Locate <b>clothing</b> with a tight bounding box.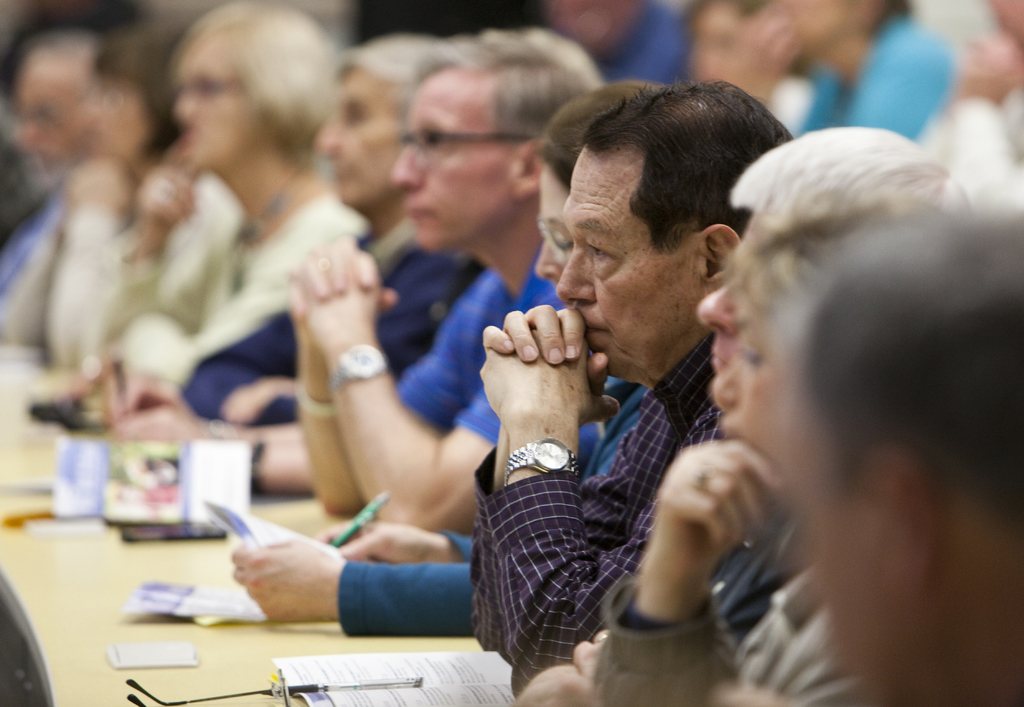
337, 373, 654, 642.
